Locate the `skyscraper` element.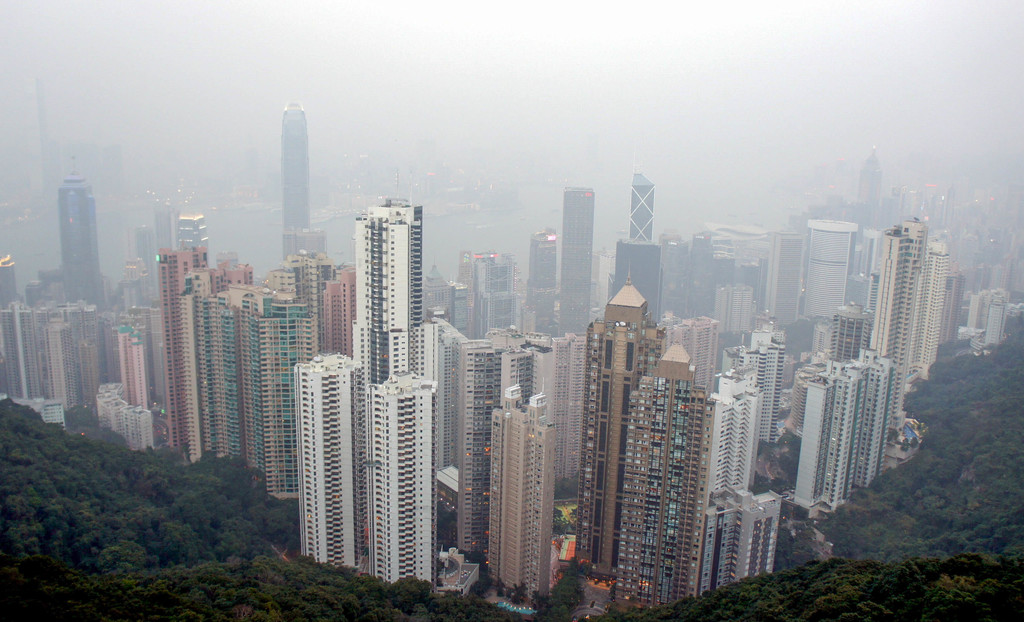
Element bbox: crop(278, 97, 314, 260).
